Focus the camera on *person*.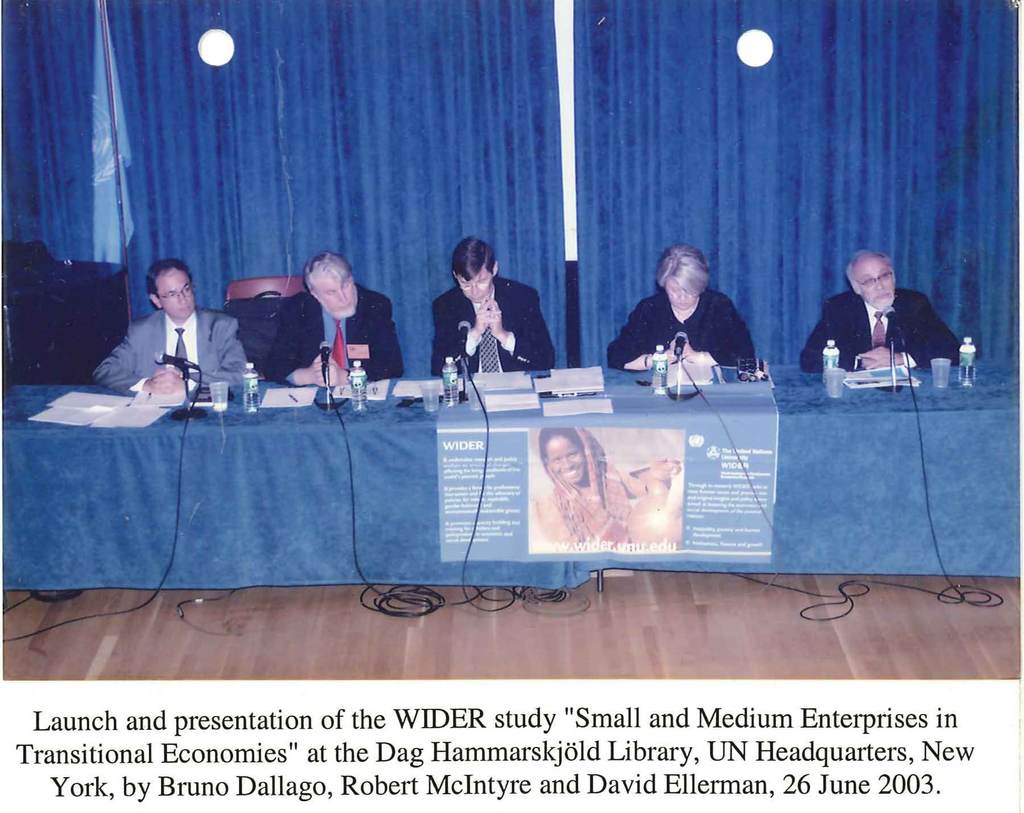
Focus region: bbox=[89, 259, 257, 387].
